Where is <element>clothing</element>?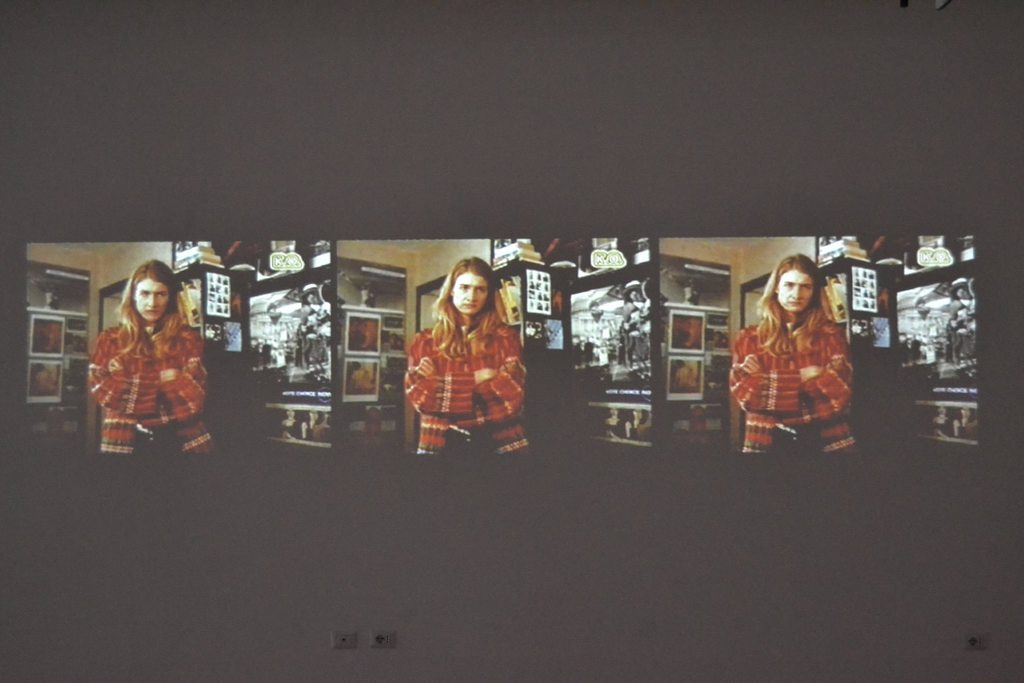
931 416 954 434.
